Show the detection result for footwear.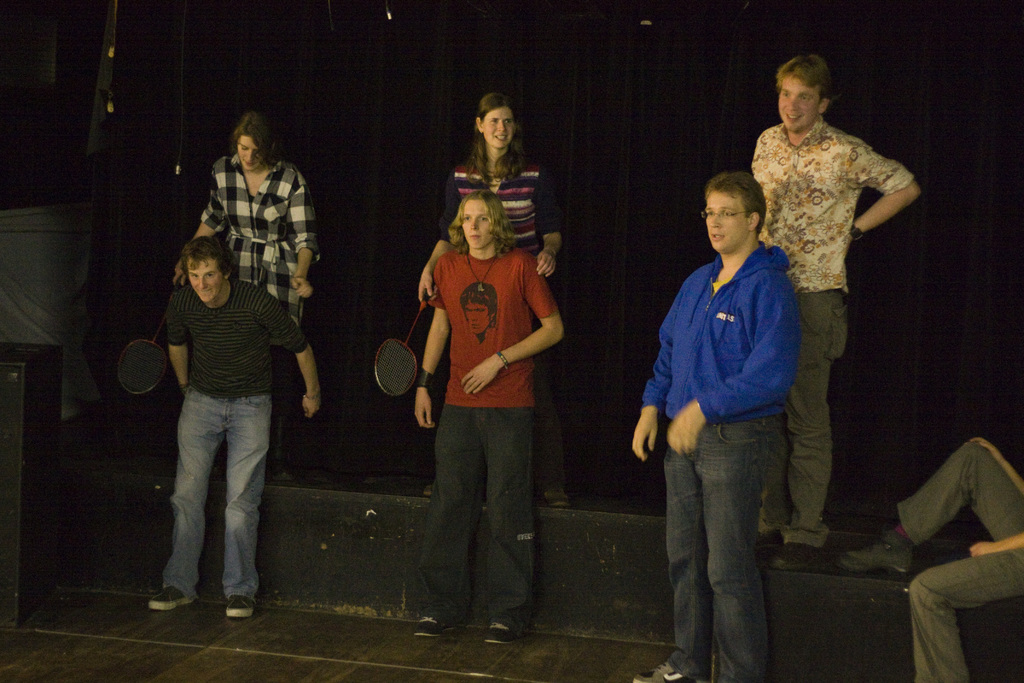
BBox(545, 484, 569, 506).
